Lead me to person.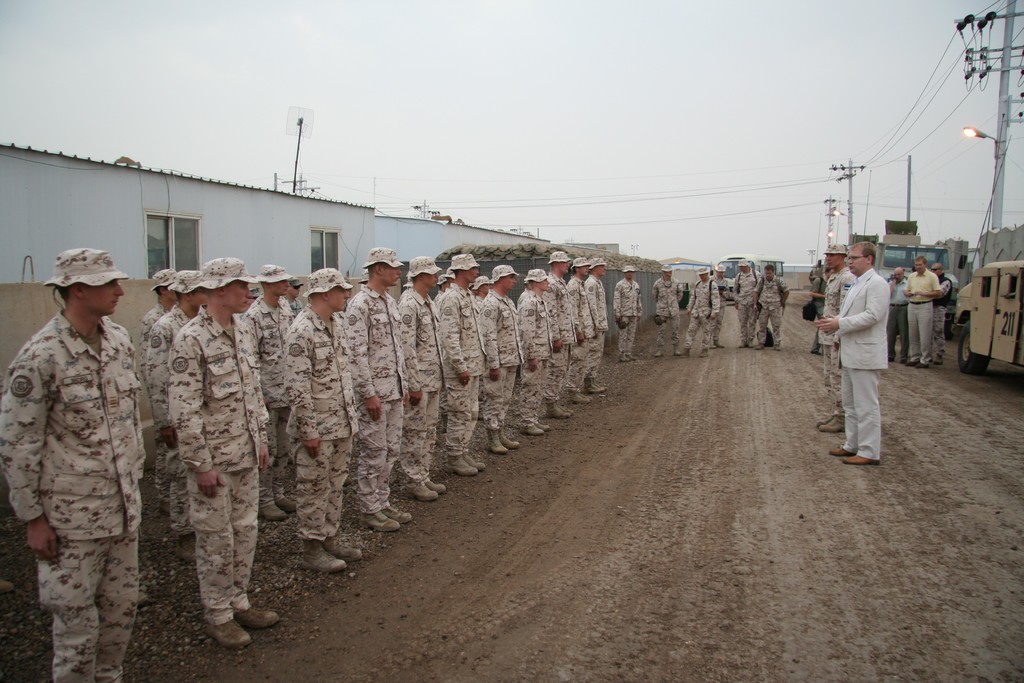
Lead to box=[518, 267, 554, 436].
